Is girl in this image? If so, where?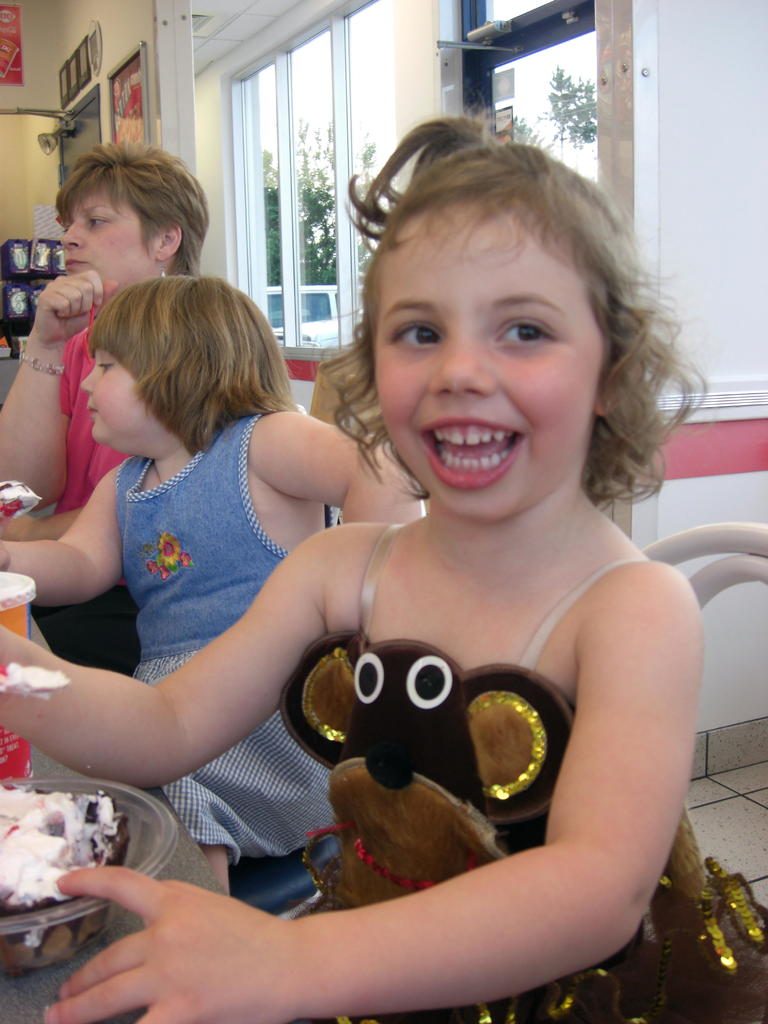
Yes, at x1=0, y1=106, x2=767, y2=1022.
